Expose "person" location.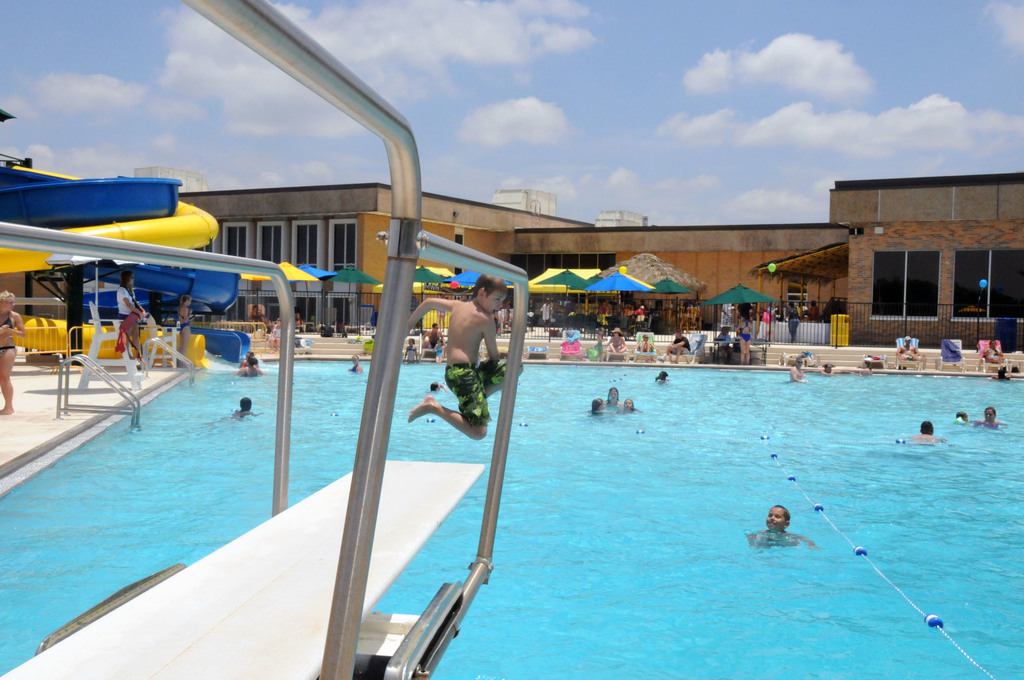
Exposed at rect(752, 306, 772, 343).
